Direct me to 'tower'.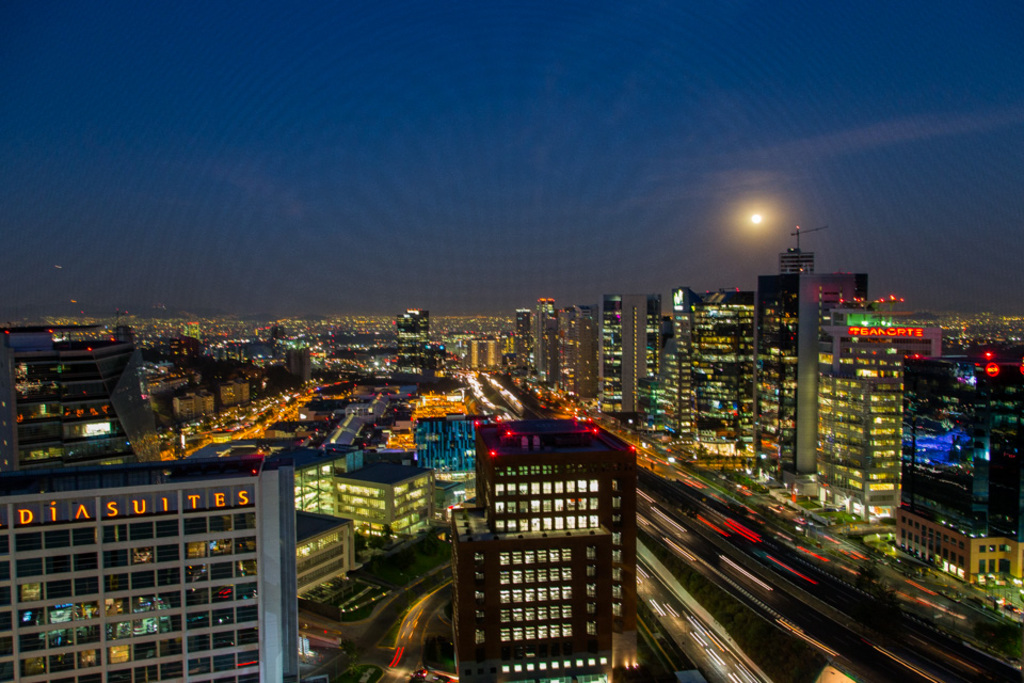
Direction: pyautogui.locateOnScreen(516, 309, 530, 336).
